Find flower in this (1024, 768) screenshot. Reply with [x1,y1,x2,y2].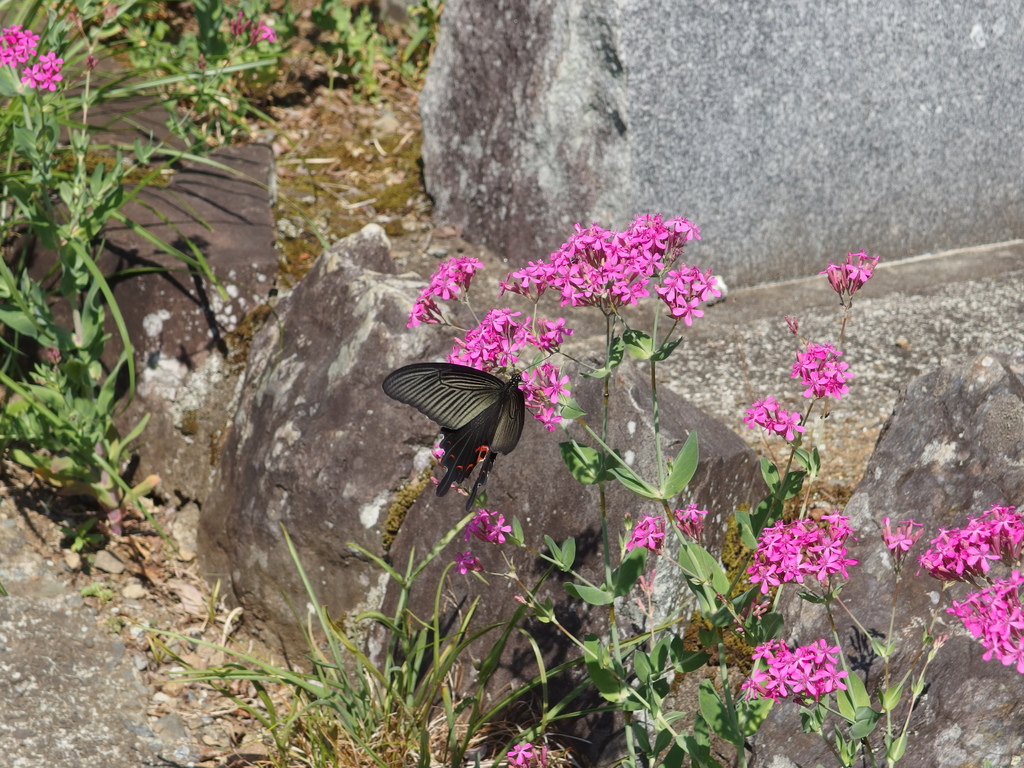
[454,548,483,575].
